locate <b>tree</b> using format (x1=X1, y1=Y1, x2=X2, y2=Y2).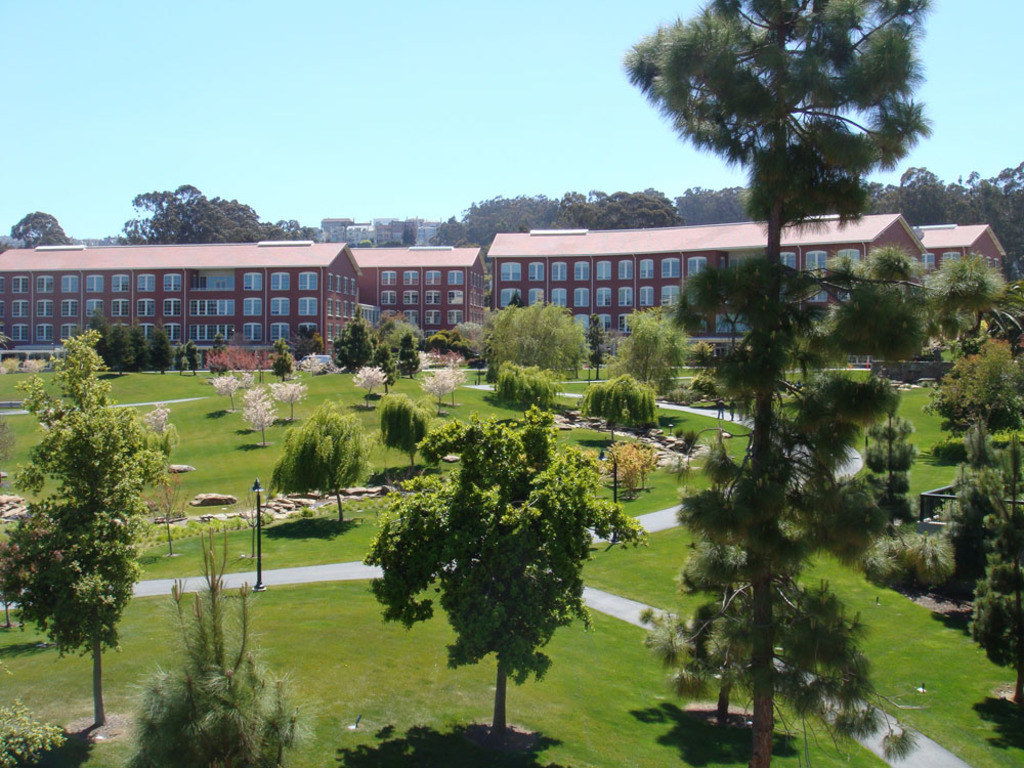
(x1=627, y1=0, x2=938, y2=767).
